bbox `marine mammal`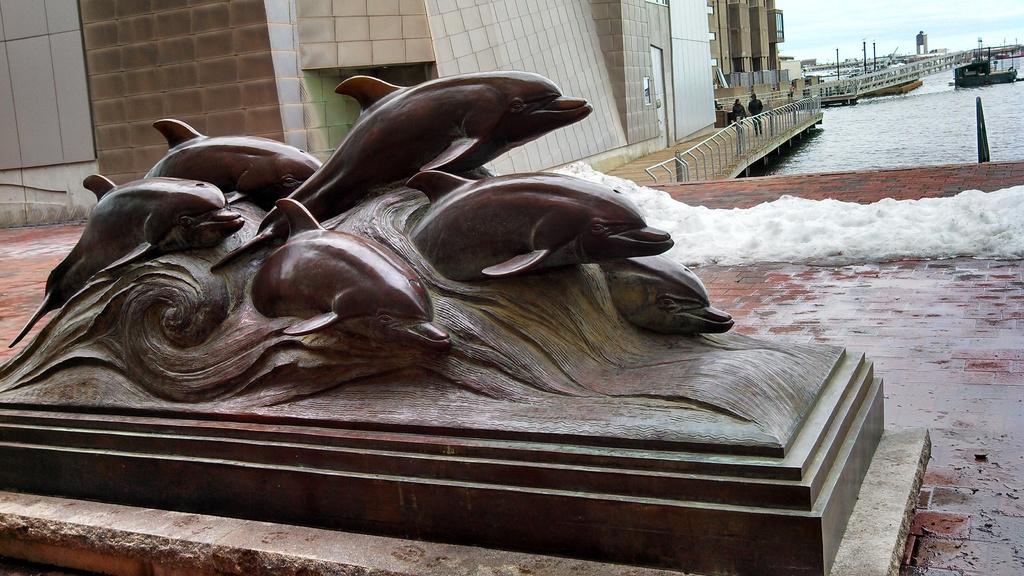
select_region(406, 168, 671, 278)
